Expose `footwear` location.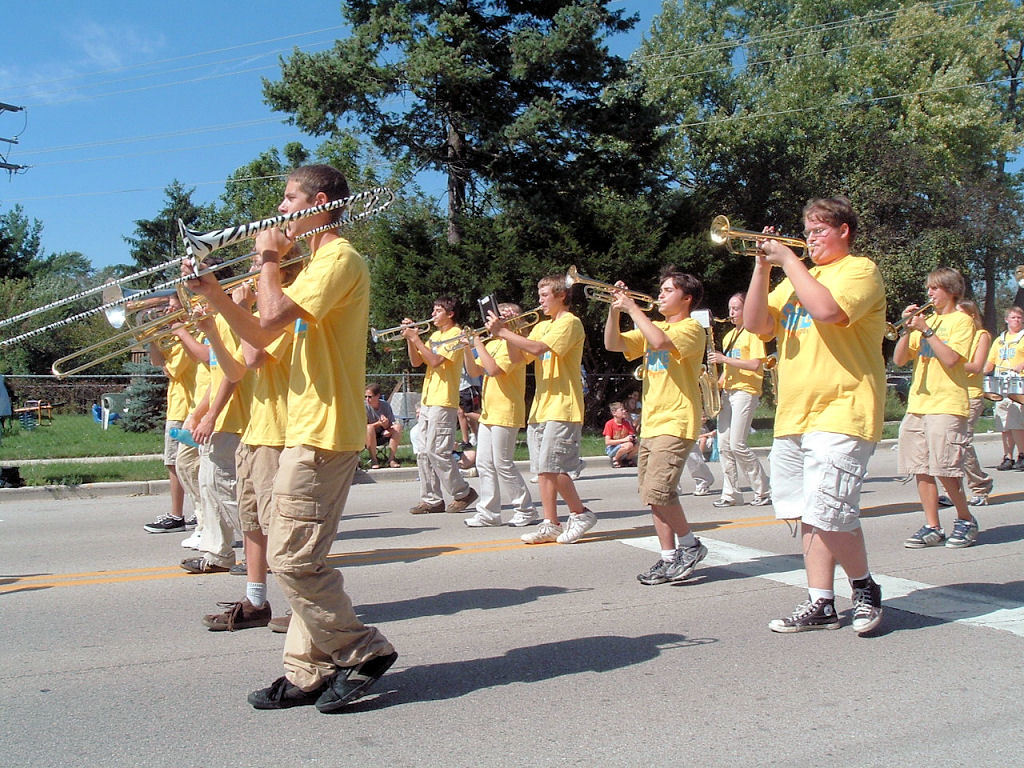
Exposed at (x1=140, y1=515, x2=190, y2=533).
